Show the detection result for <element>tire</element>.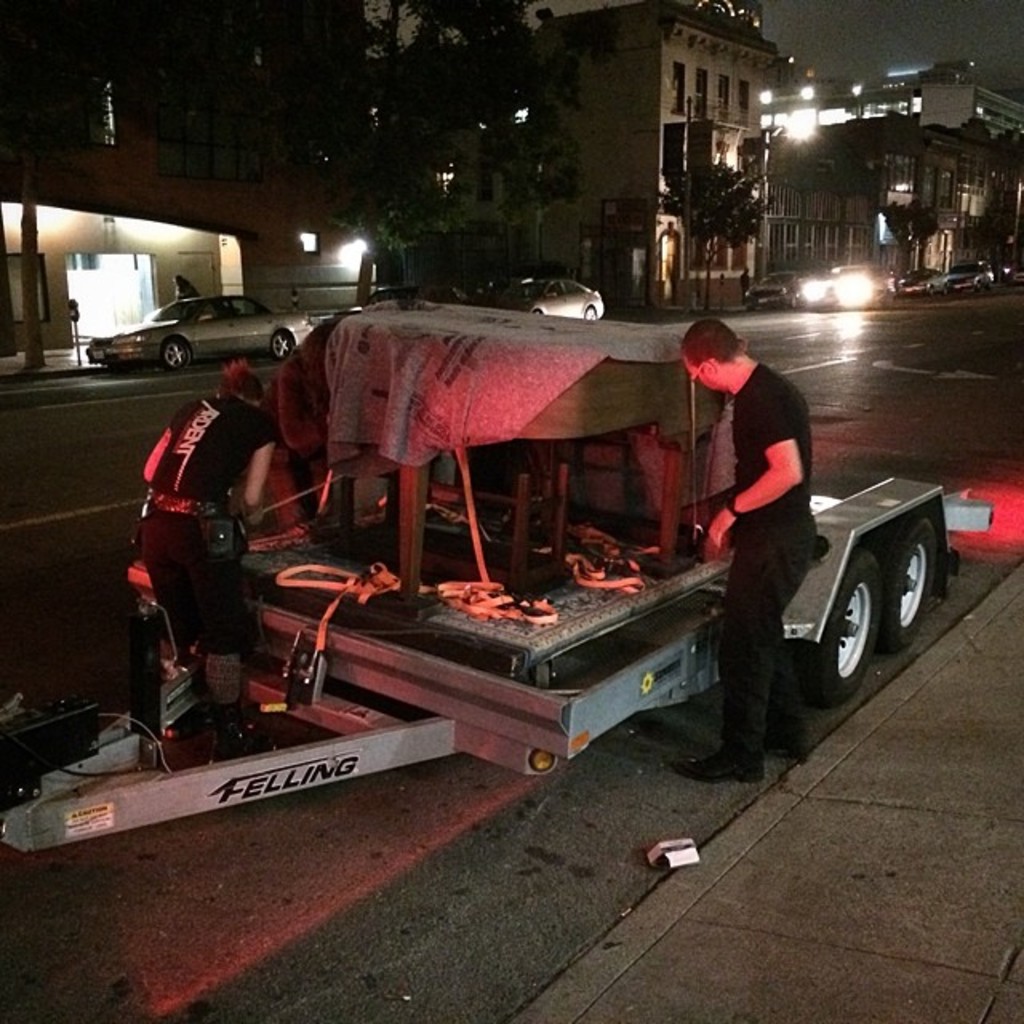
582:304:602:317.
